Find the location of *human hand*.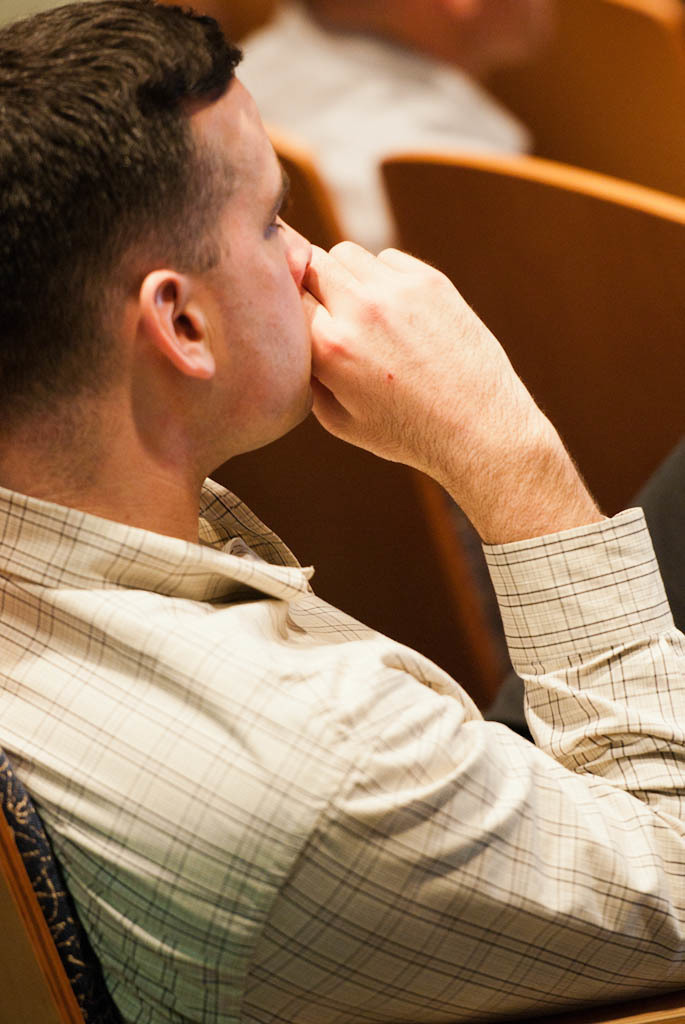
Location: (279, 212, 602, 588).
